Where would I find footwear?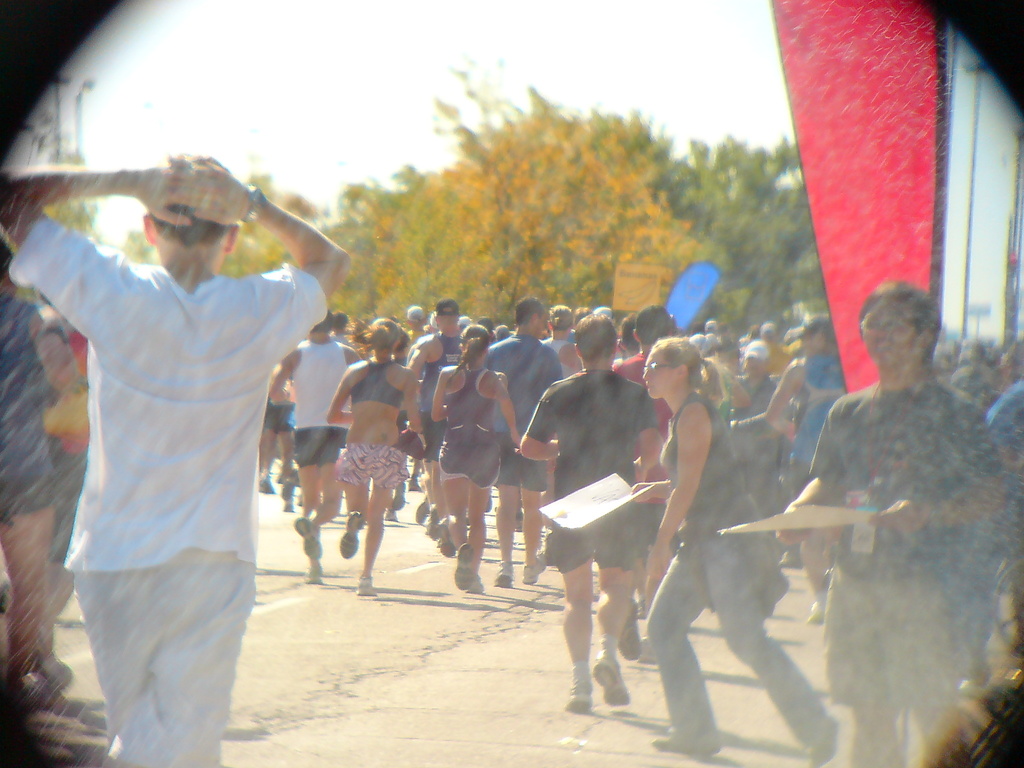
At bbox=(594, 653, 630, 710).
